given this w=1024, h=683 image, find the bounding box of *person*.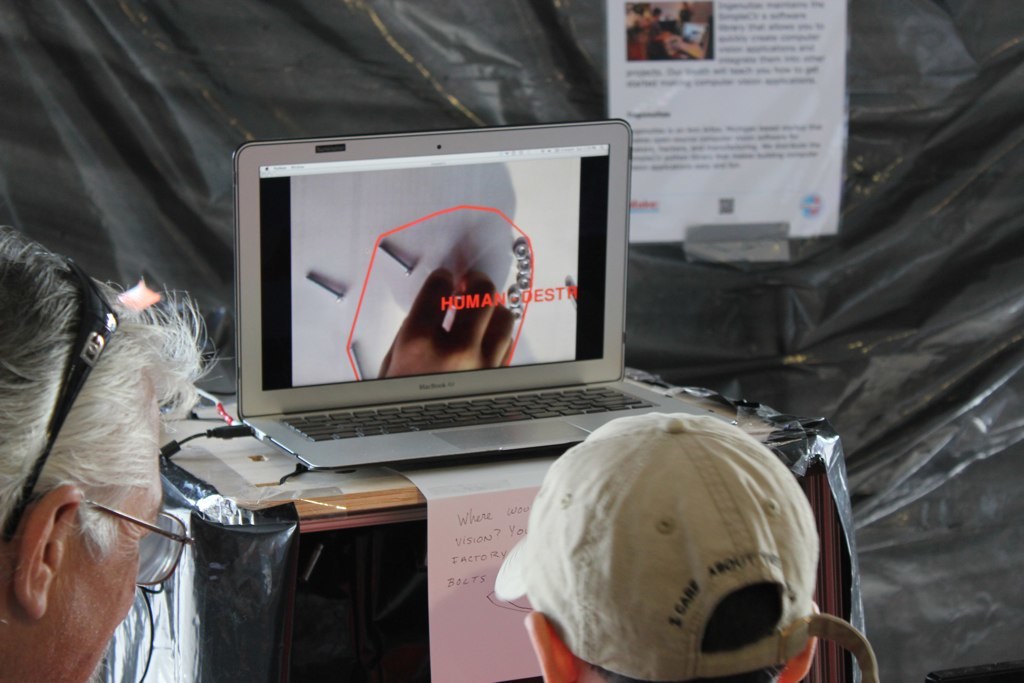
(x1=376, y1=267, x2=513, y2=380).
